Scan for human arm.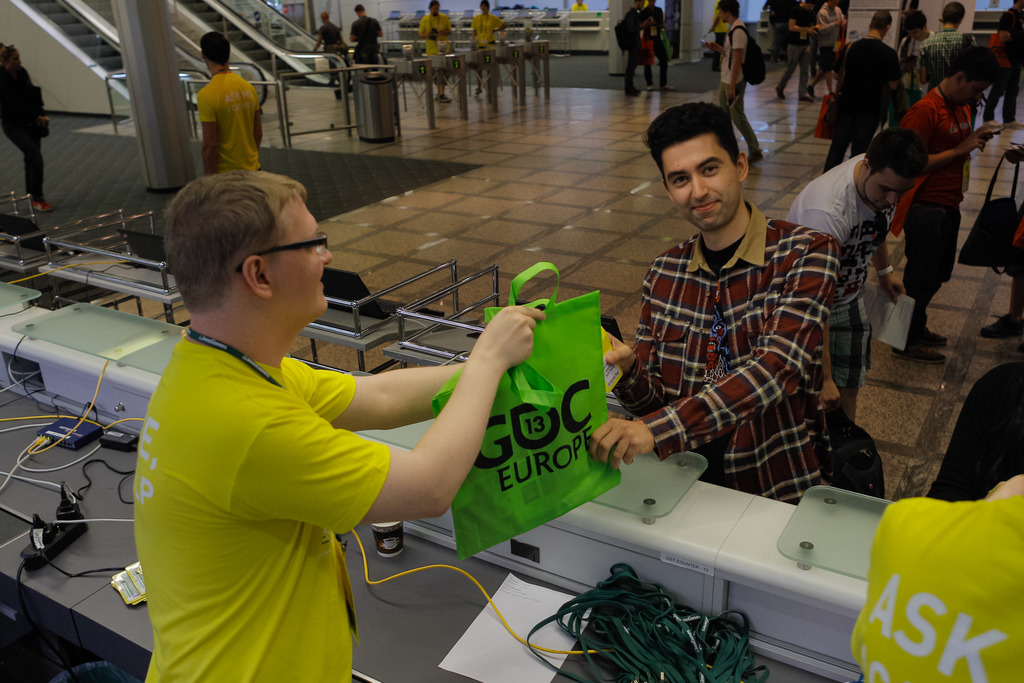
Scan result: detection(819, 9, 844, 34).
